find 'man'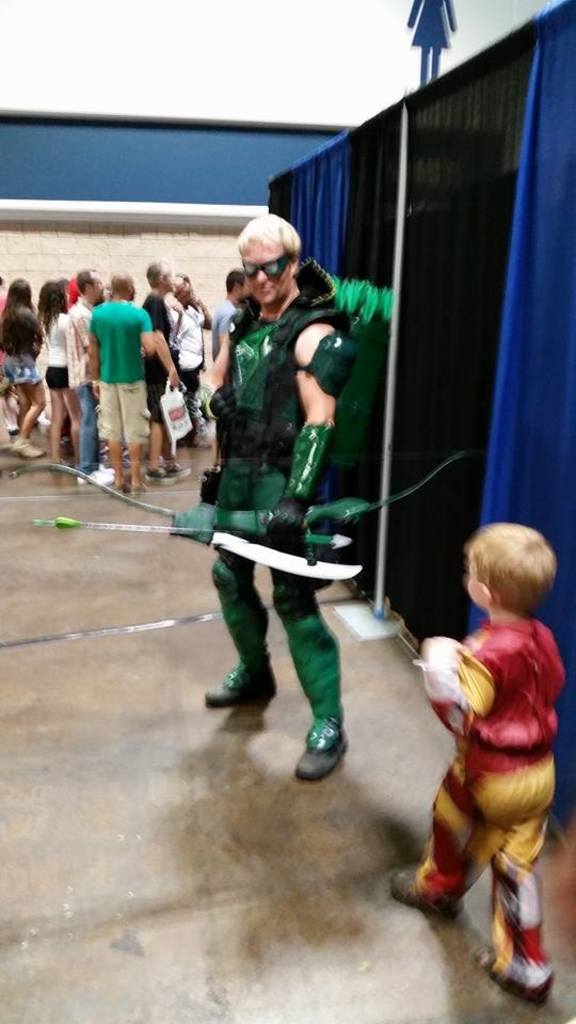
detection(67, 271, 115, 481)
